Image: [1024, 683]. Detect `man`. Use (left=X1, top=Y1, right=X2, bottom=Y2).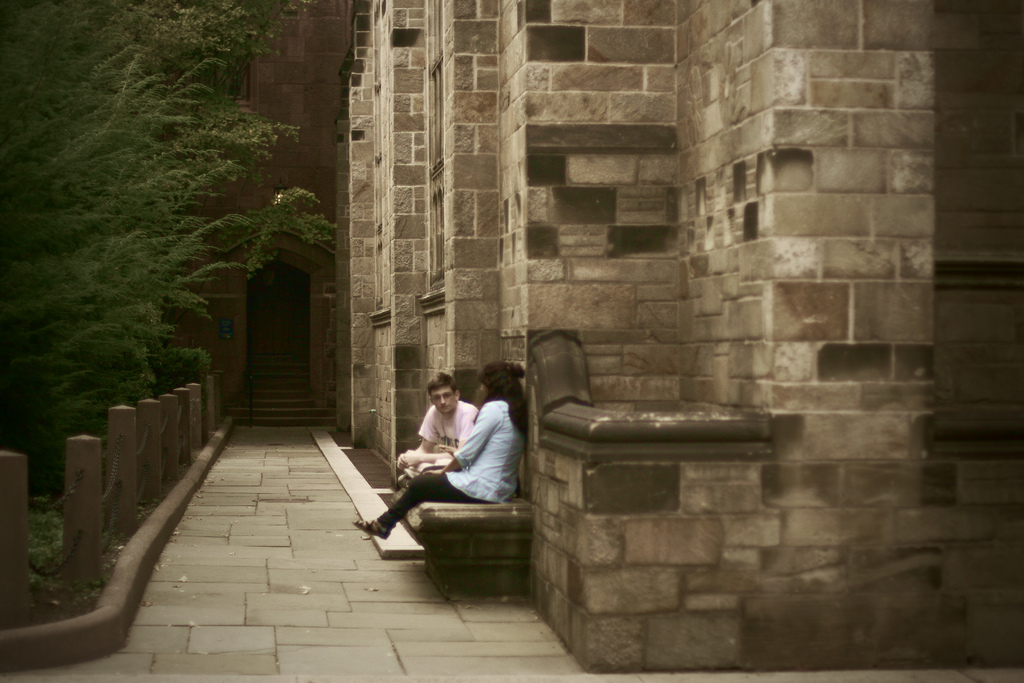
(left=397, top=367, right=479, bottom=491).
